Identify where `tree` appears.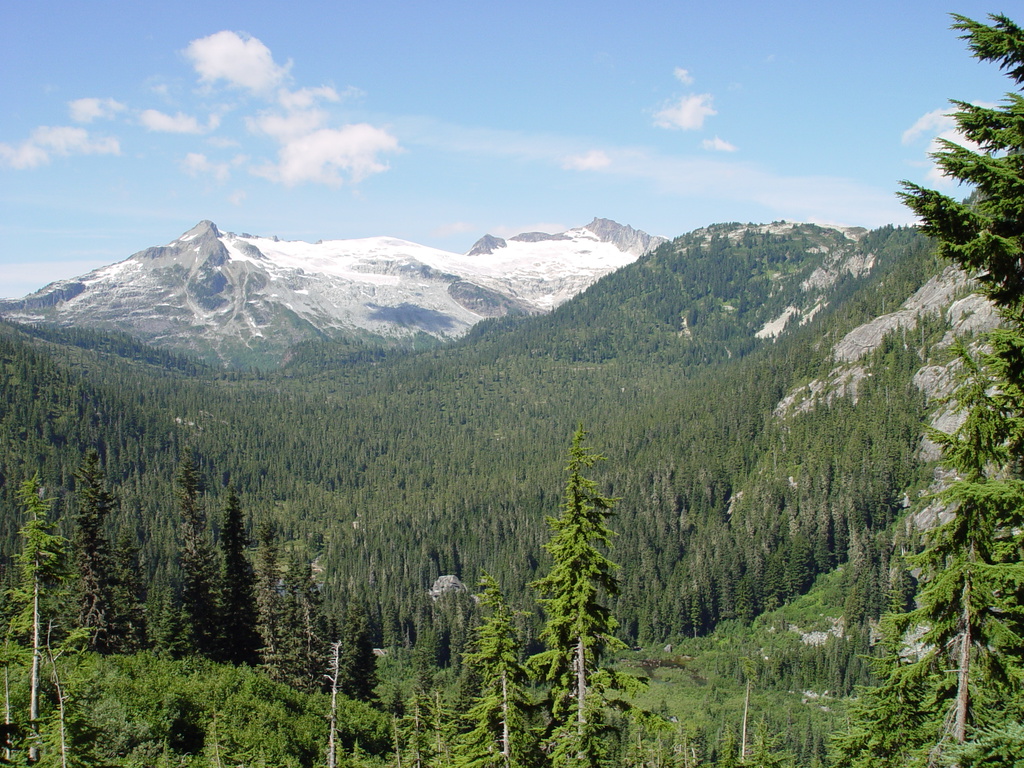
Appears at {"left": 854, "top": 8, "right": 1023, "bottom": 767}.
